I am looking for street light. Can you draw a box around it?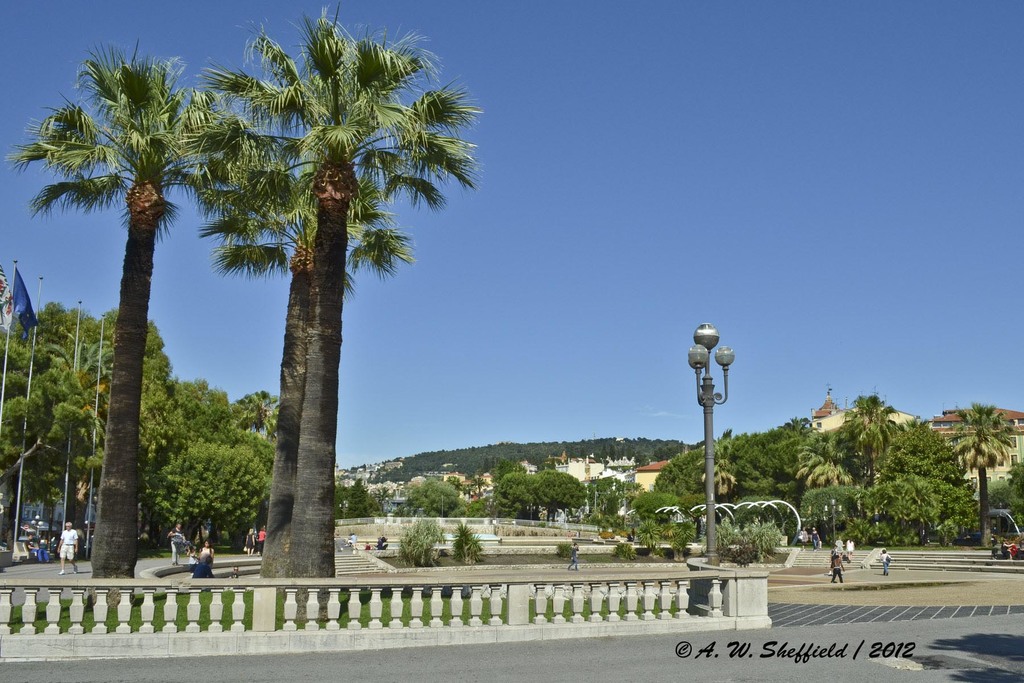
Sure, the bounding box is crop(668, 316, 762, 562).
